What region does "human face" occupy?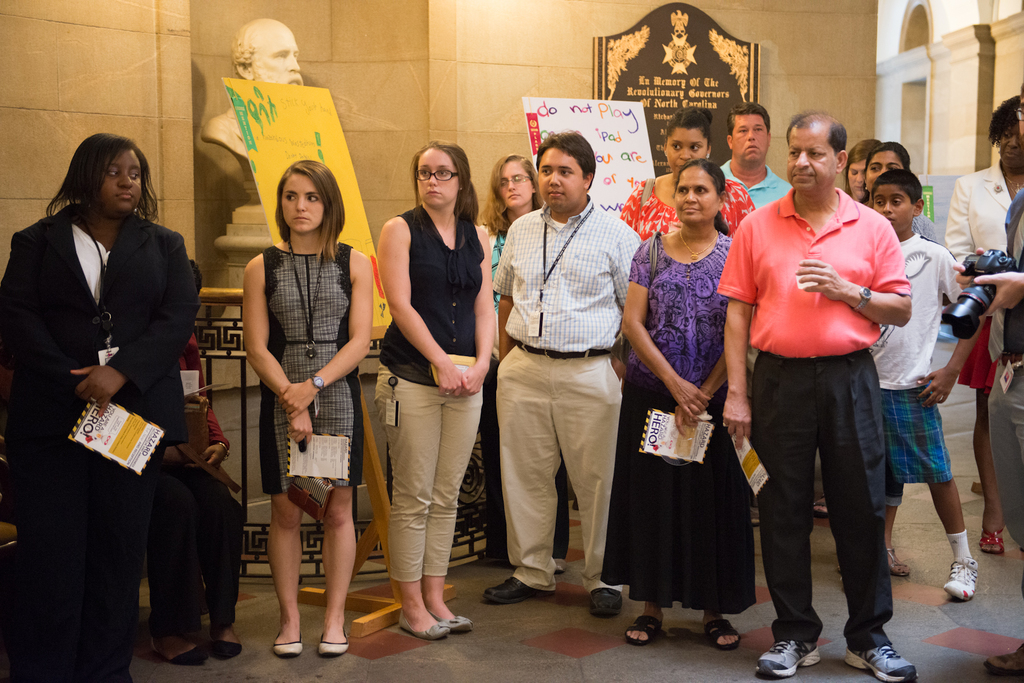
731/112/769/162.
